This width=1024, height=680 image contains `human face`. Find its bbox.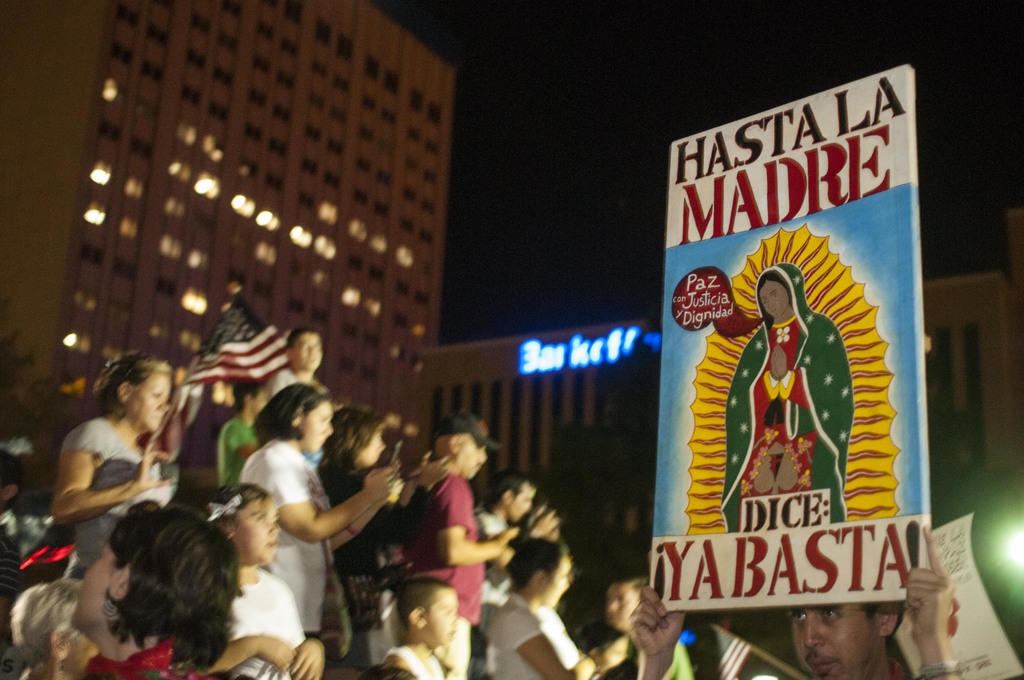
{"left": 300, "top": 403, "right": 335, "bottom": 455}.
